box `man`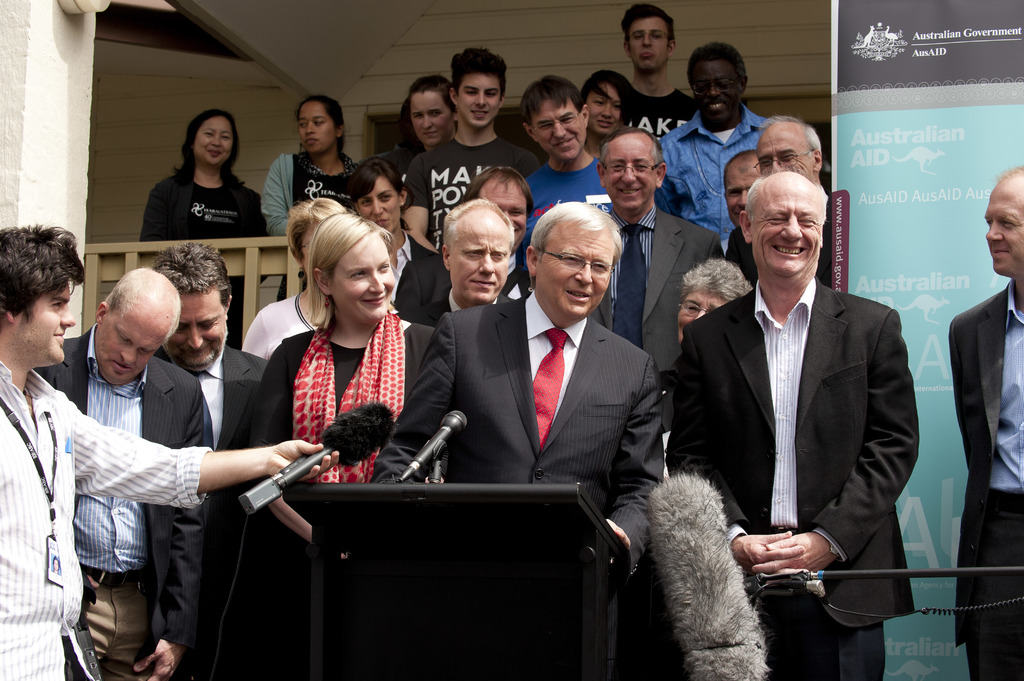
locate(0, 212, 340, 680)
